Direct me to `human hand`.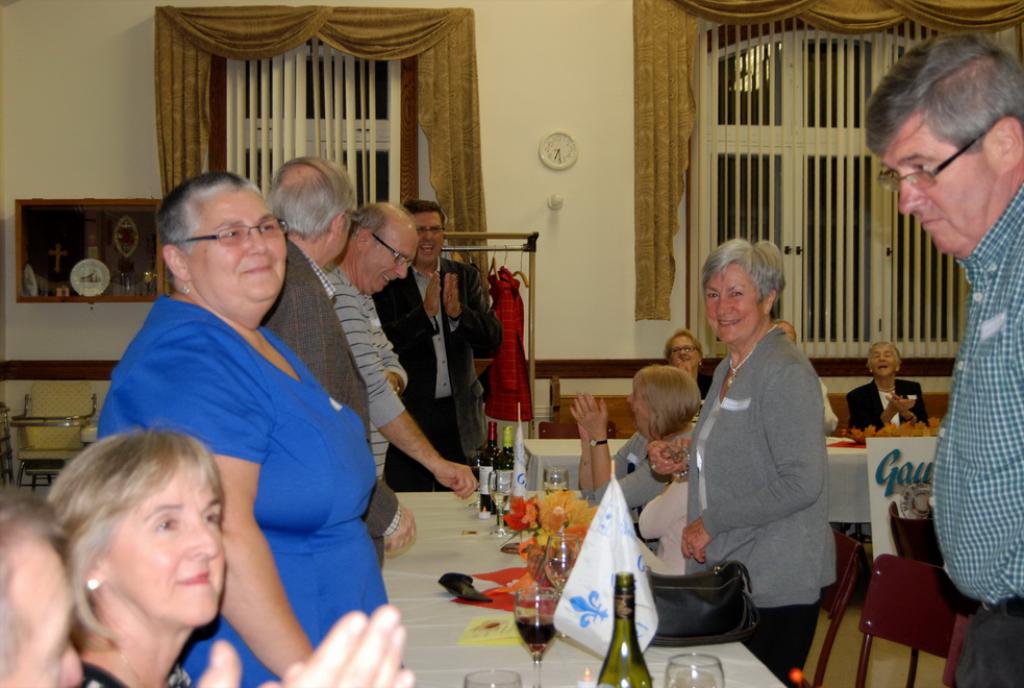
Direction: crop(386, 371, 401, 392).
